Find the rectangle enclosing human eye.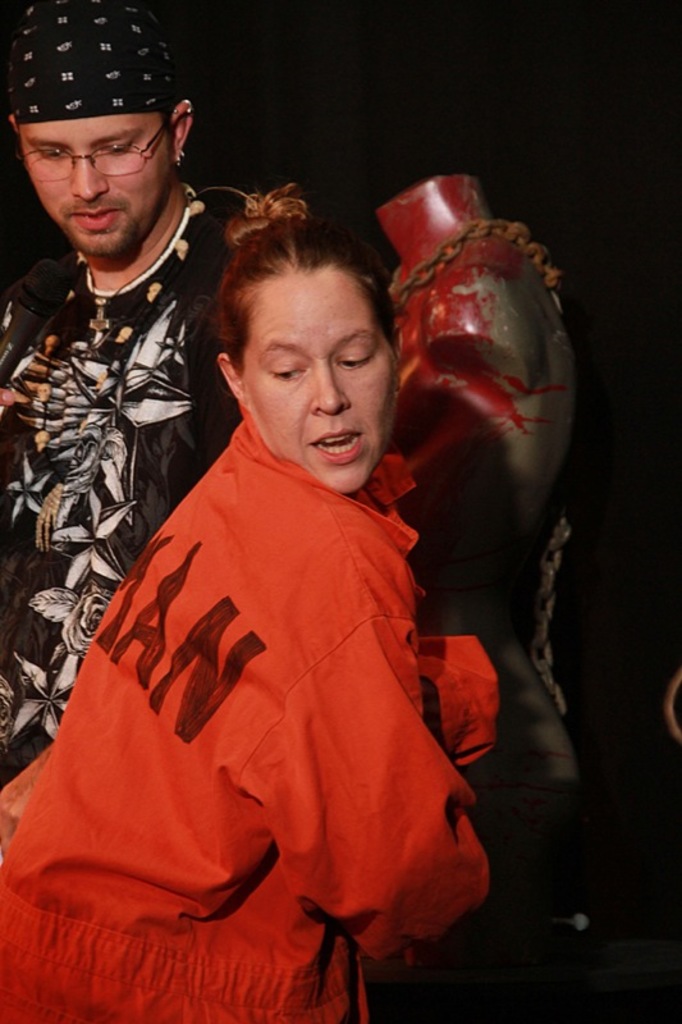
<bbox>99, 138, 134, 157</bbox>.
